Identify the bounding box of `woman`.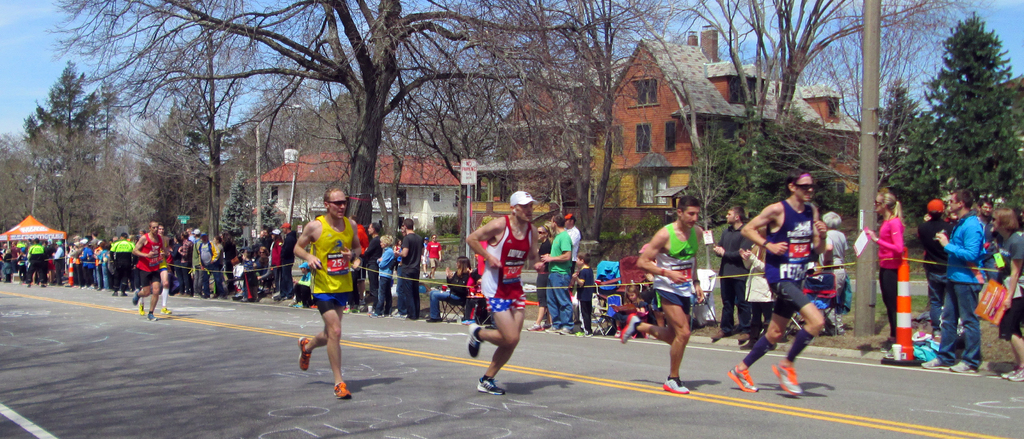
(527,223,550,330).
